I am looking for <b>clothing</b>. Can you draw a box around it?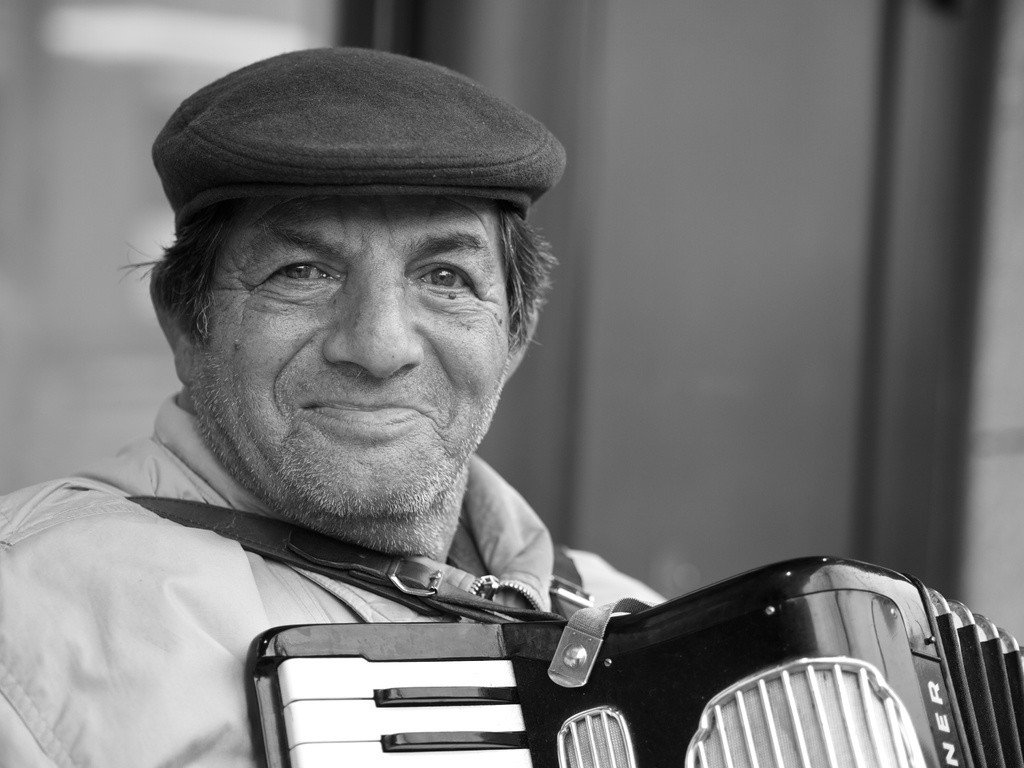
Sure, the bounding box is 0 364 649 744.
